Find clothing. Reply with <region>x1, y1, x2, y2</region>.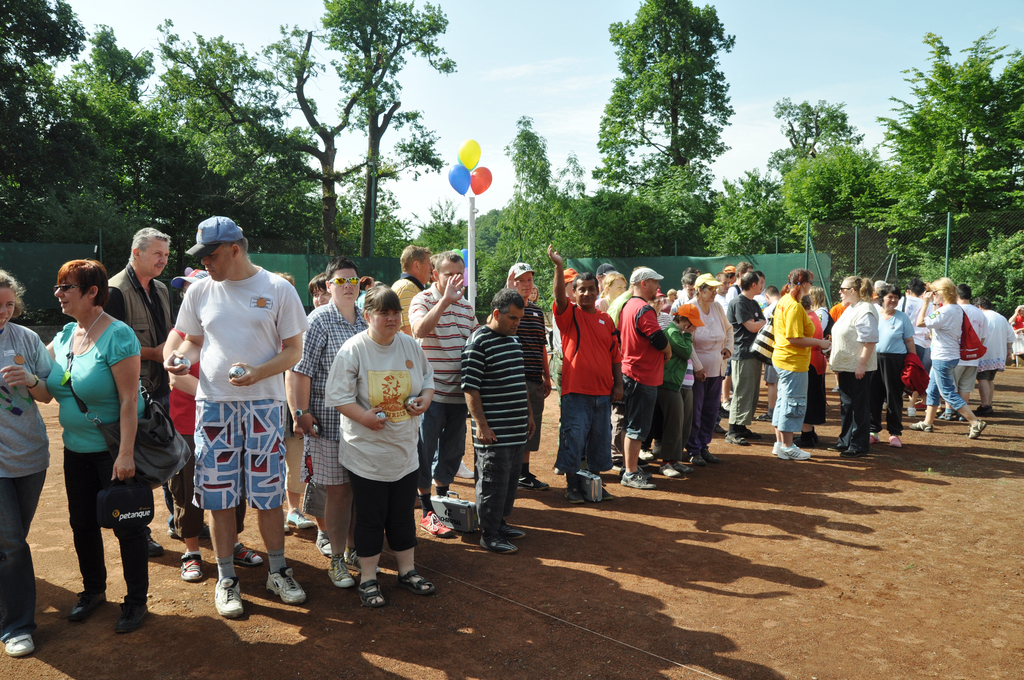
<region>808, 306, 830, 428</region>.
